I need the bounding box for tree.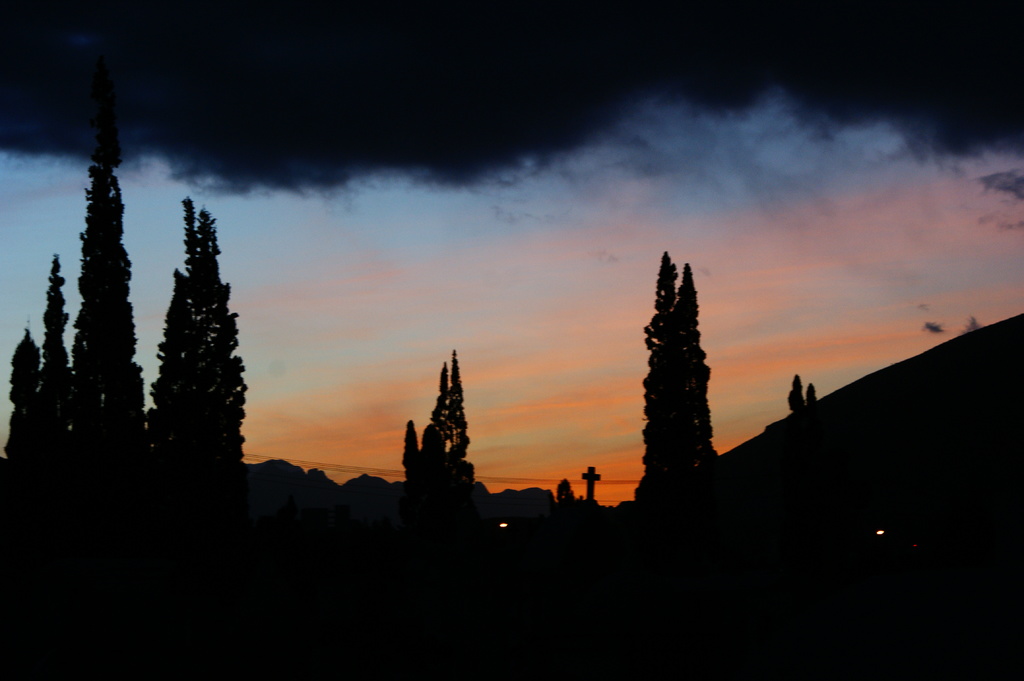
Here it is: l=805, t=378, r=821, b=414.
